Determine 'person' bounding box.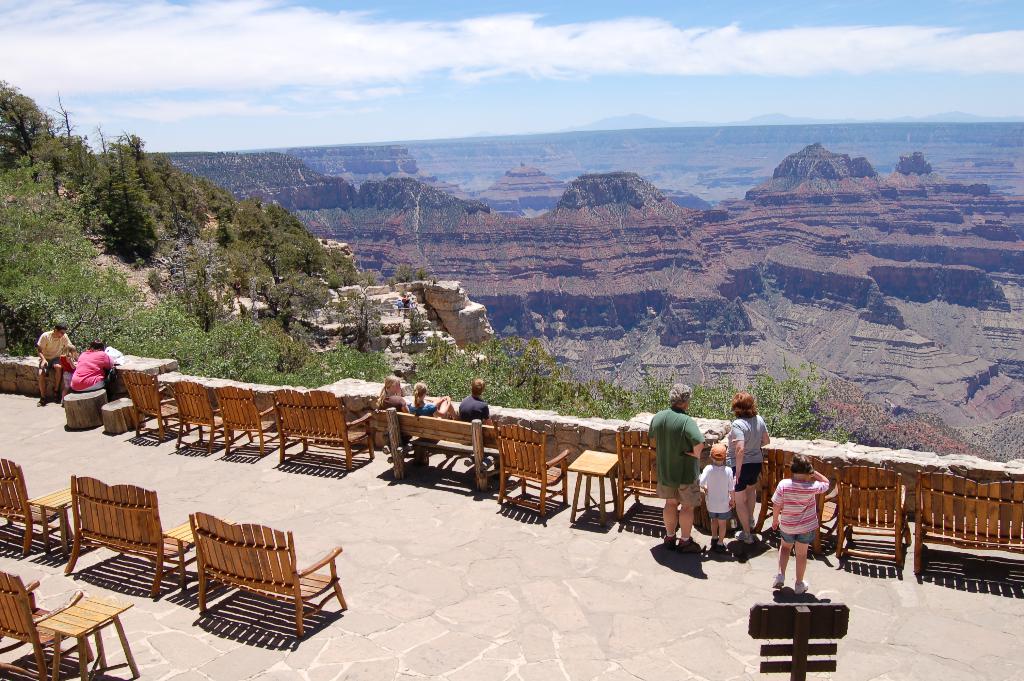
Determined: bbox=[409, 381, 445, 416].
